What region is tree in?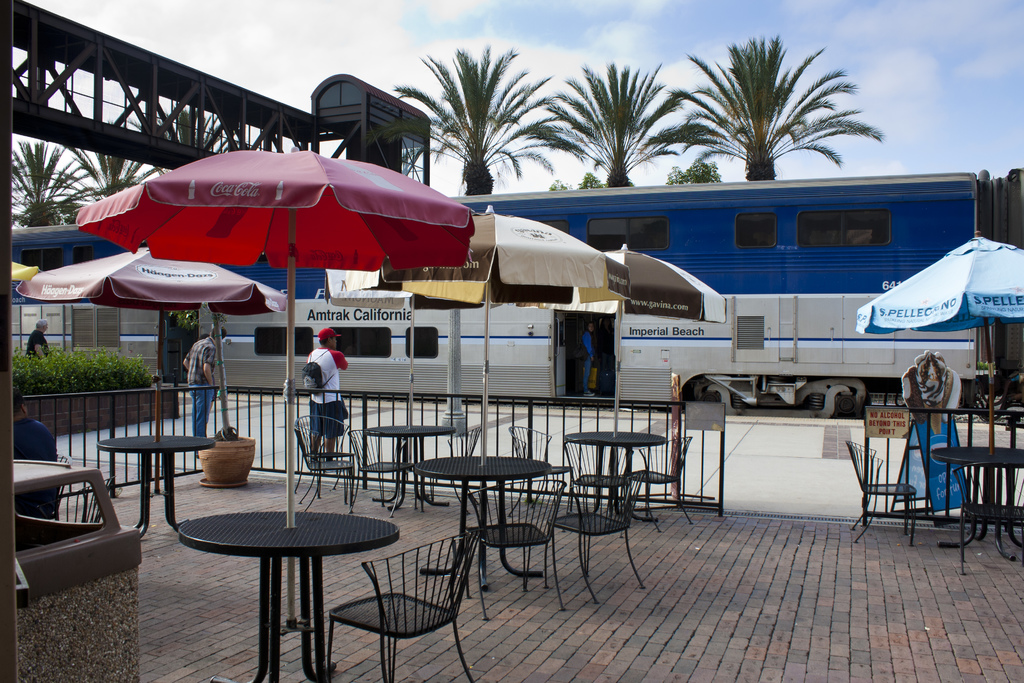
543/178/575/194.
